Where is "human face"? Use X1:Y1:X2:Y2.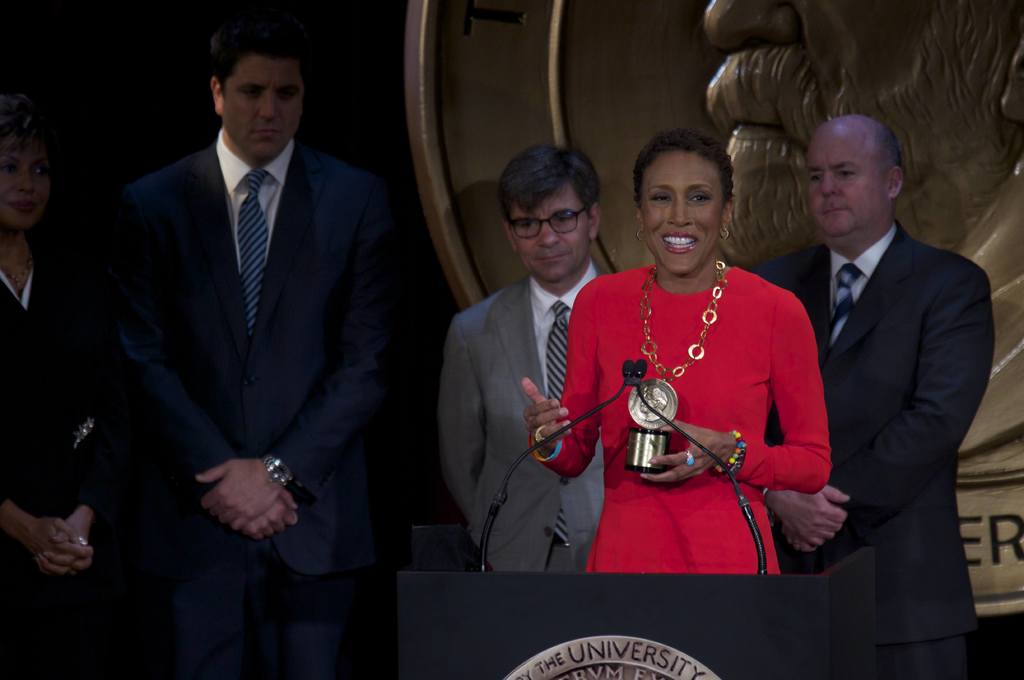
804:135:886:233.
